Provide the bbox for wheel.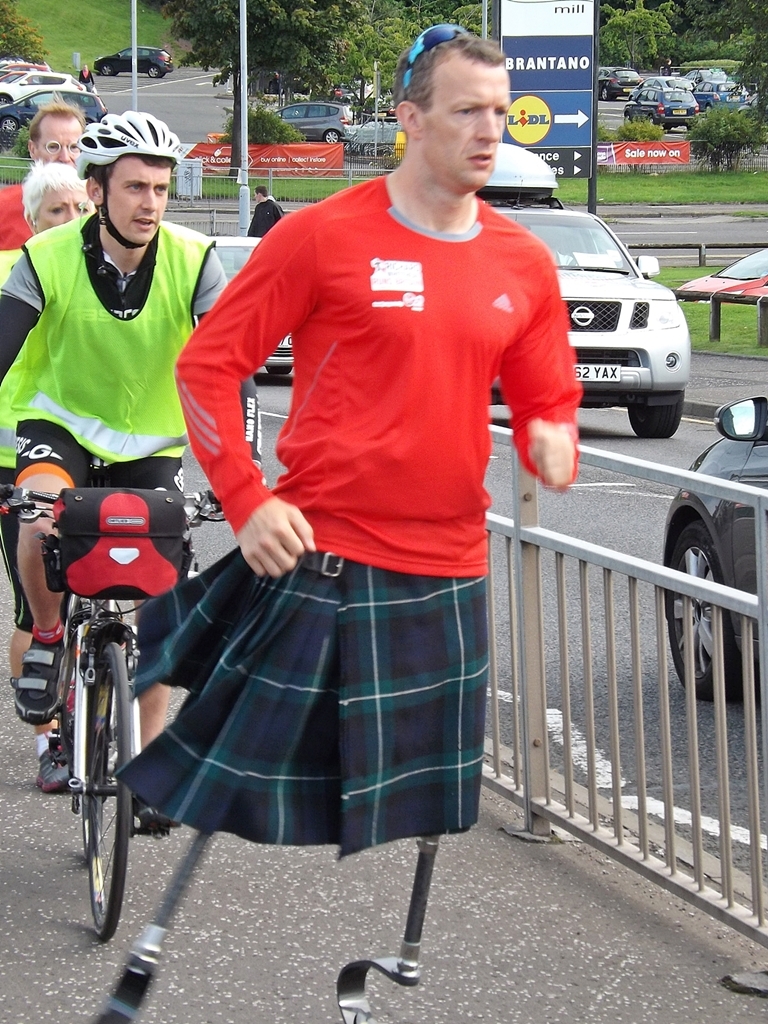
[666, 505, 739, 700].
